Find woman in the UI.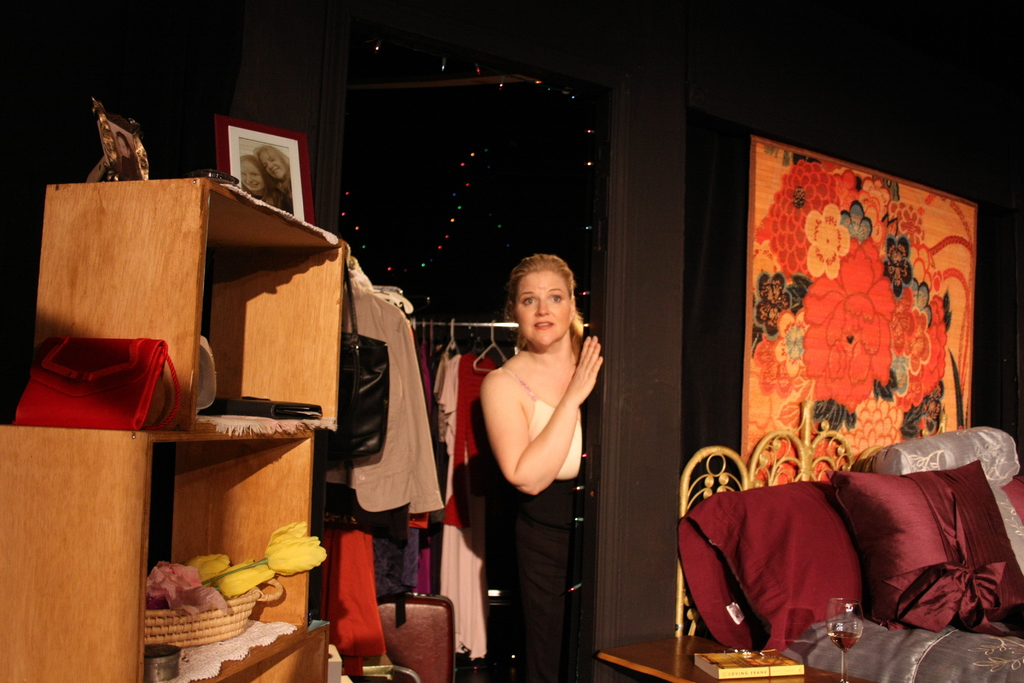
UI element at (244, 156, 284, 211).
